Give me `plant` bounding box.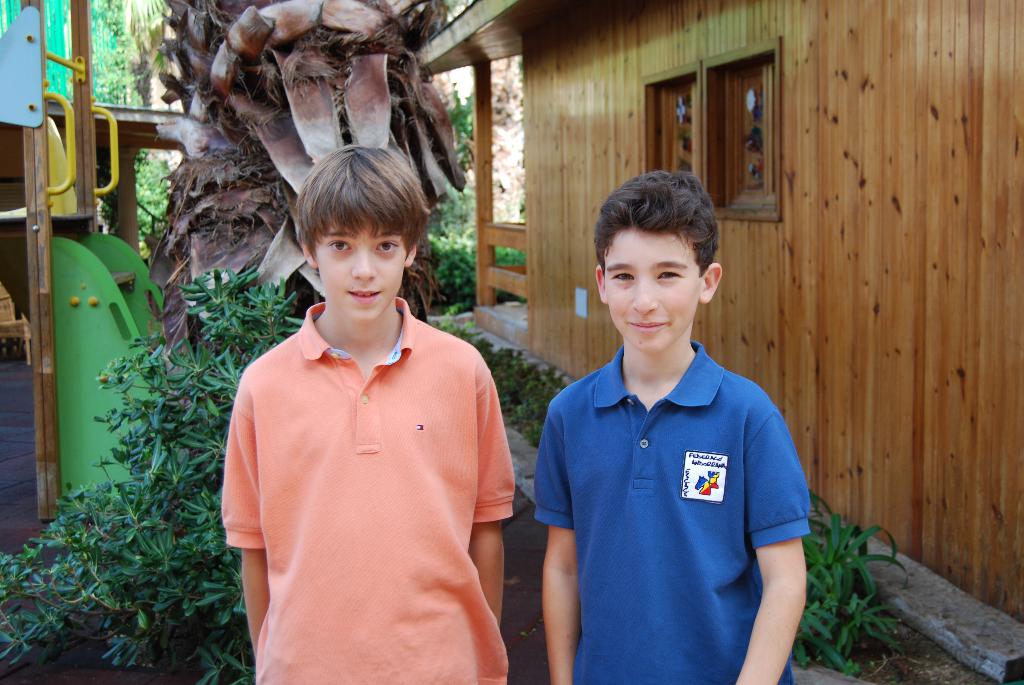
select_region(425, 303, 581, 446).
